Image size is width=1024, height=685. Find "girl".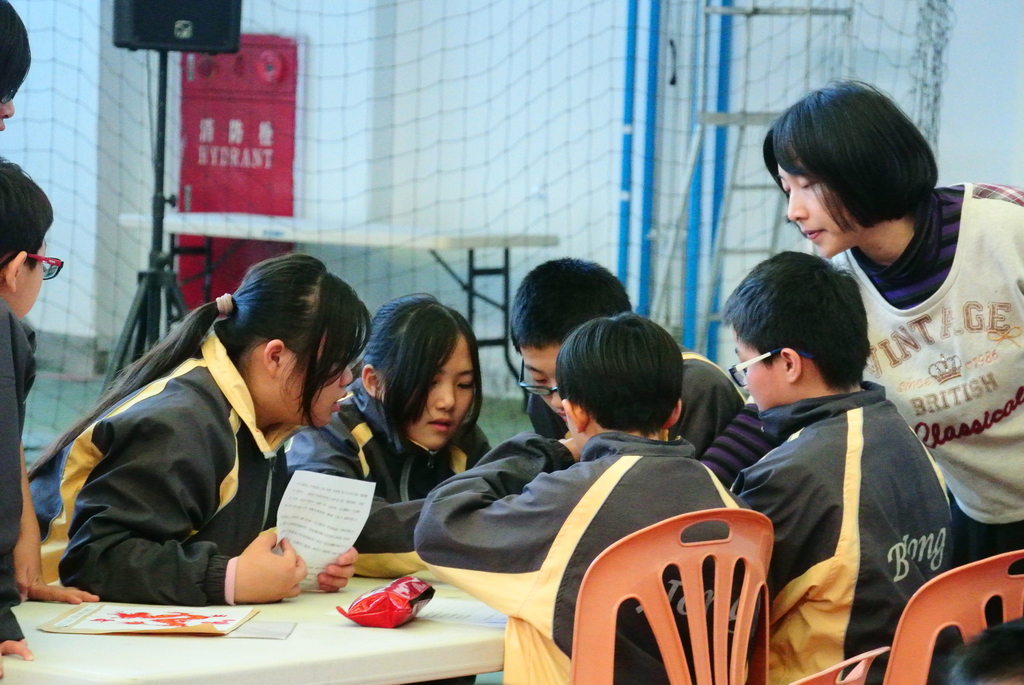
287/297/495/576.
